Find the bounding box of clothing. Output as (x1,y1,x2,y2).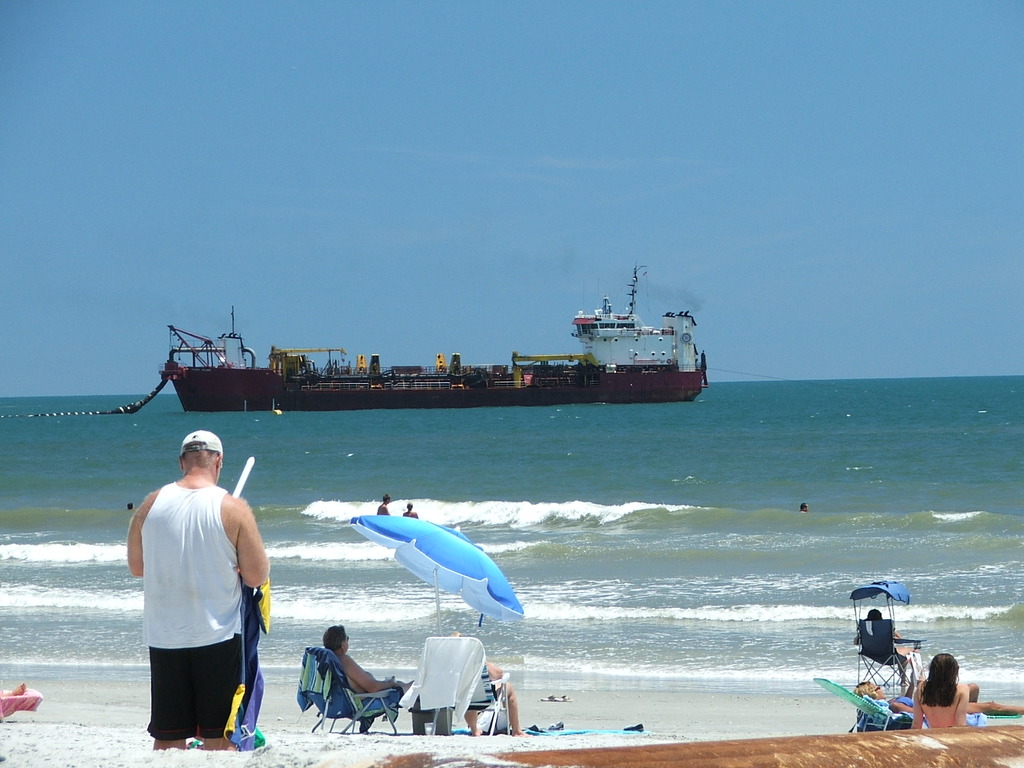
(884,693,918,717).
